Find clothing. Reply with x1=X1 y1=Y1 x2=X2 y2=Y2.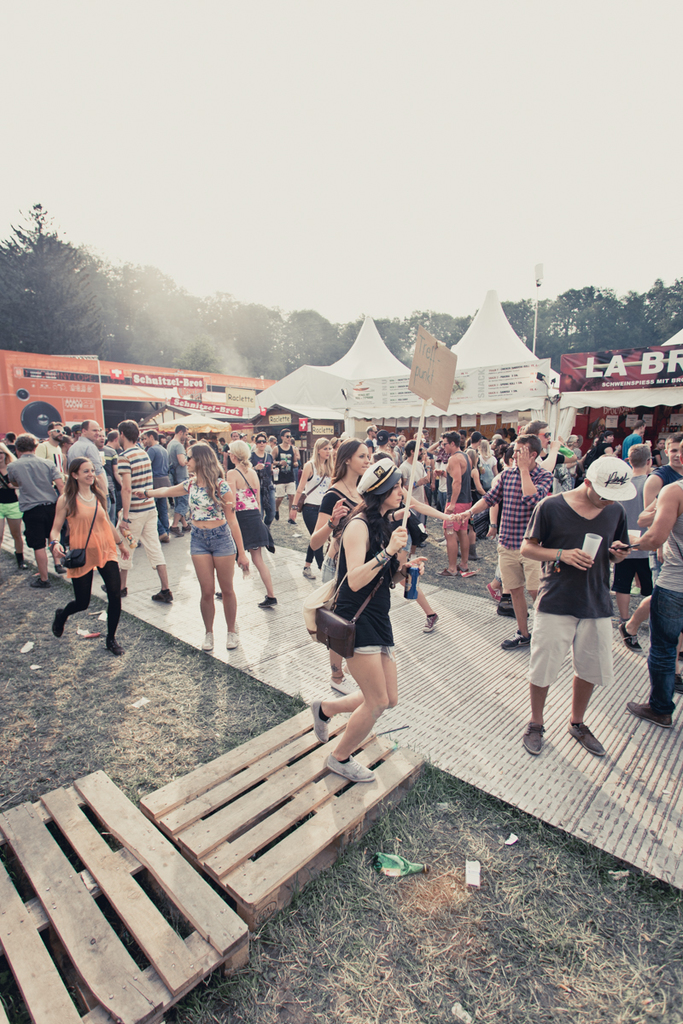
x1=443 y1=454 x2=476 y2=532.
